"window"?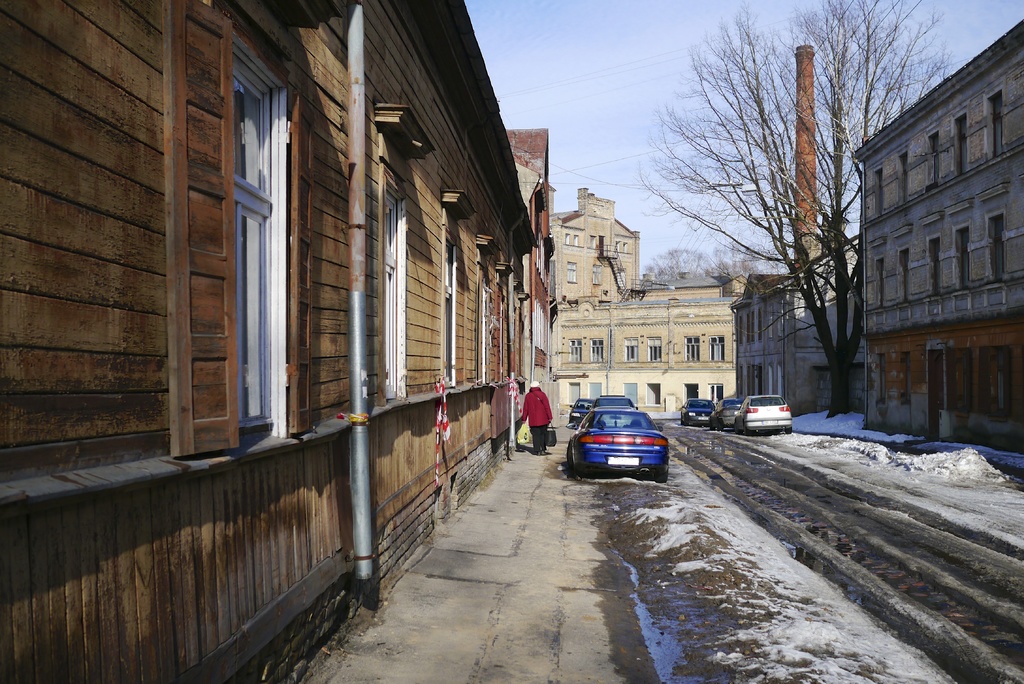
(569, 263, 577, 283)
